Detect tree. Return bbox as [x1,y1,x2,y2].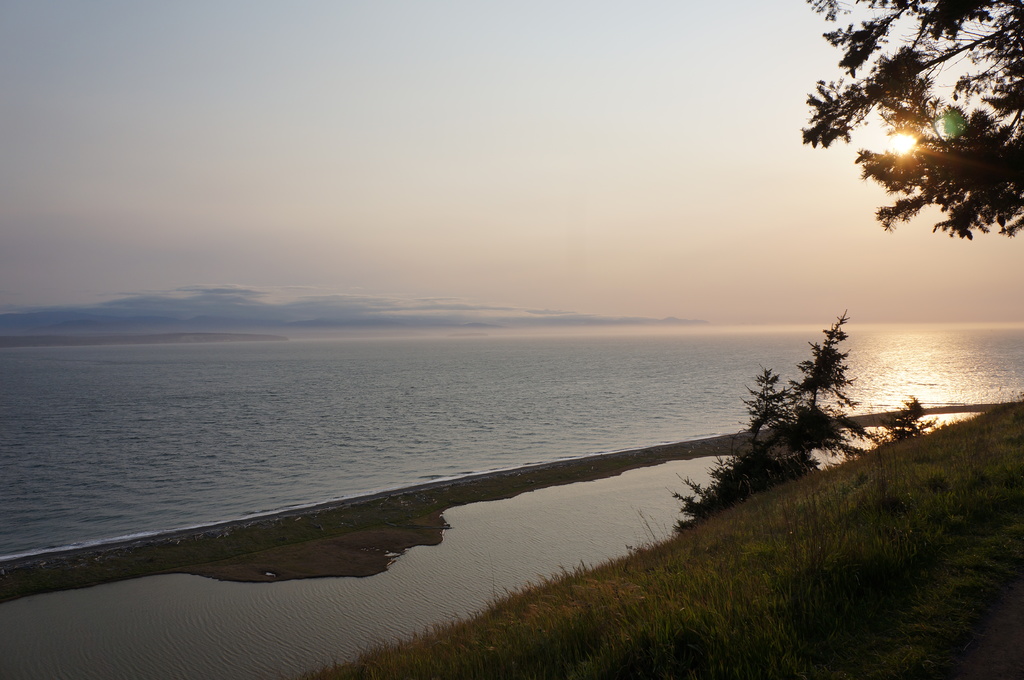
[739,366,794,434].
